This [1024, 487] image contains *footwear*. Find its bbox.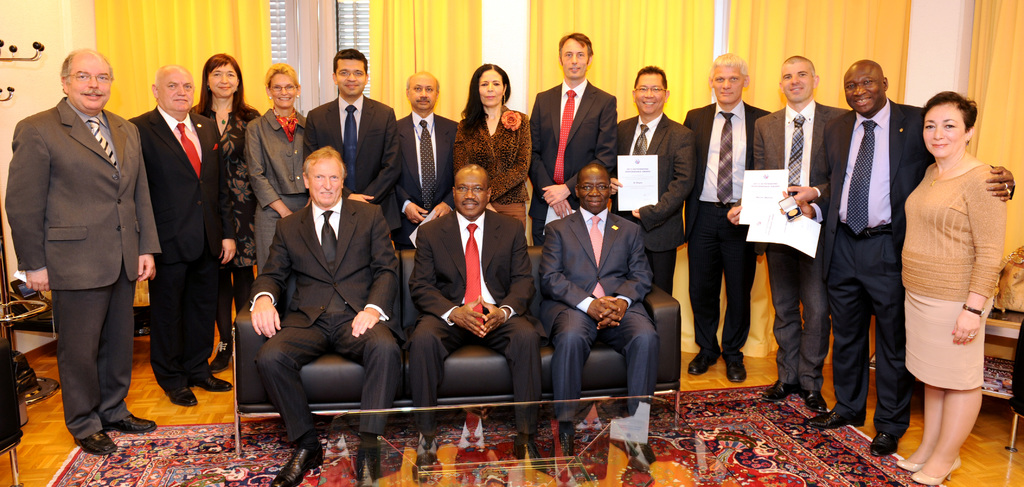
[x1=803, y1=402, x2=856, y2=429].
